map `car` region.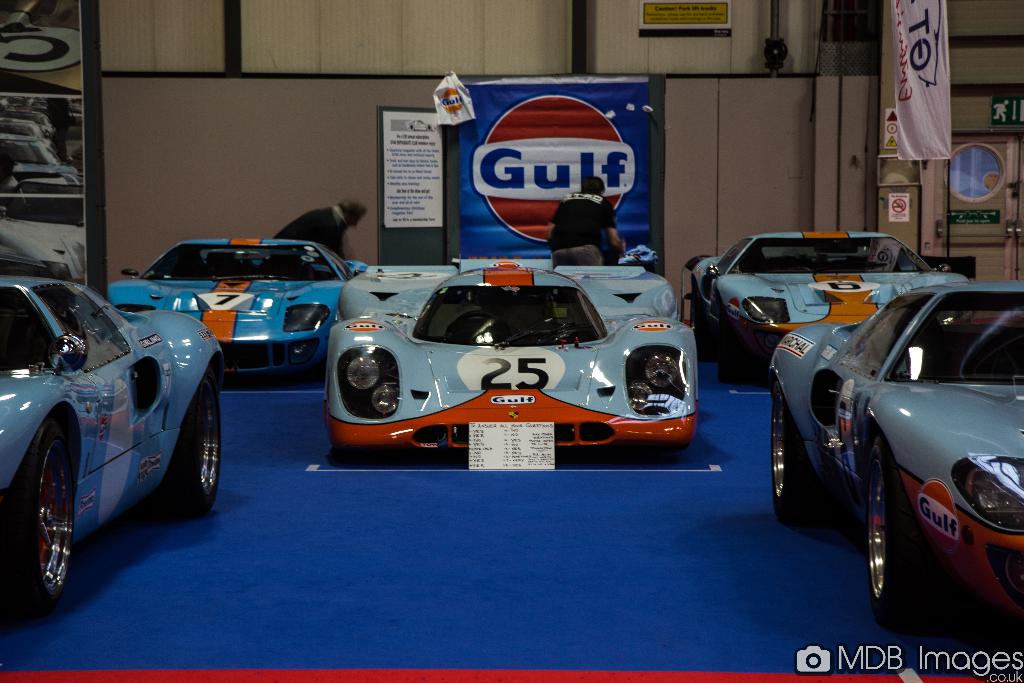
Mapped to {"x1": 0, "y1": 207, "x2": 85, "y2": 284}.
